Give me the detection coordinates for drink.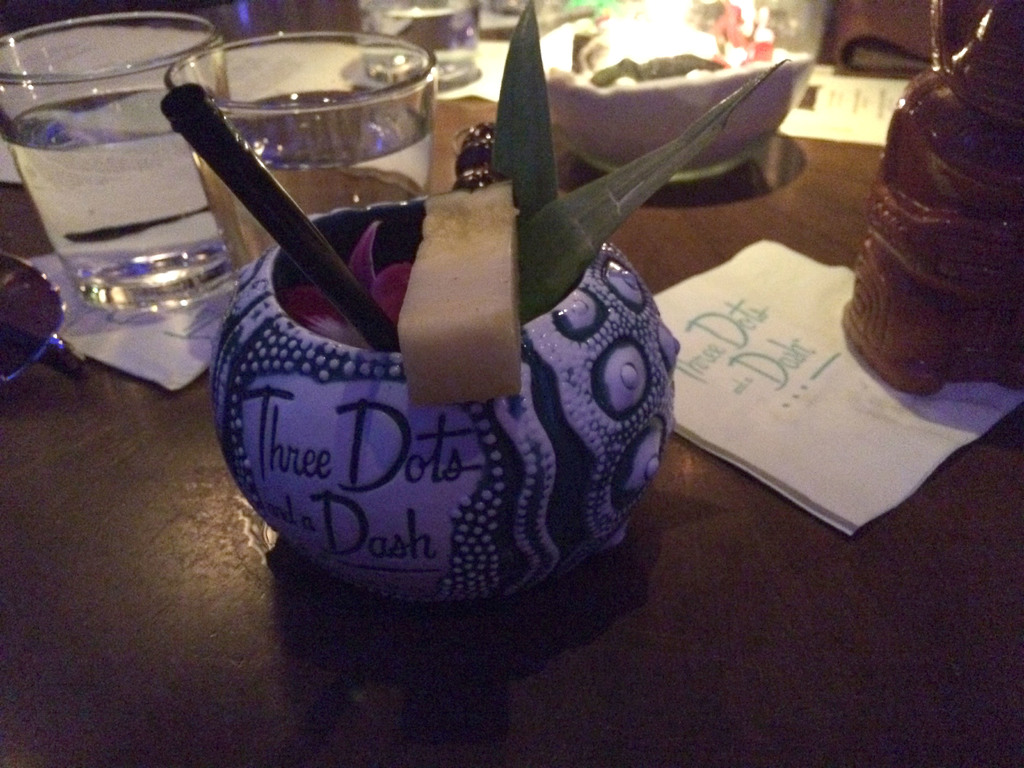
[188, 86, 434, 271].
